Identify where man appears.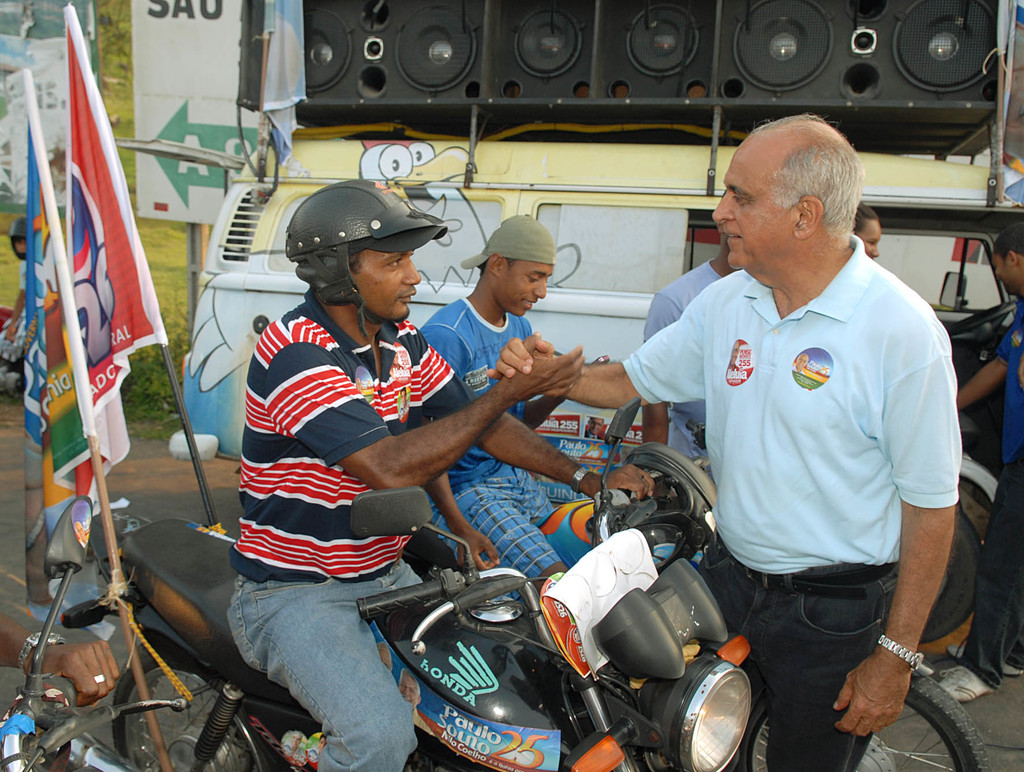
Appears at x1=582 y1=134 x2=969 y2=753.
